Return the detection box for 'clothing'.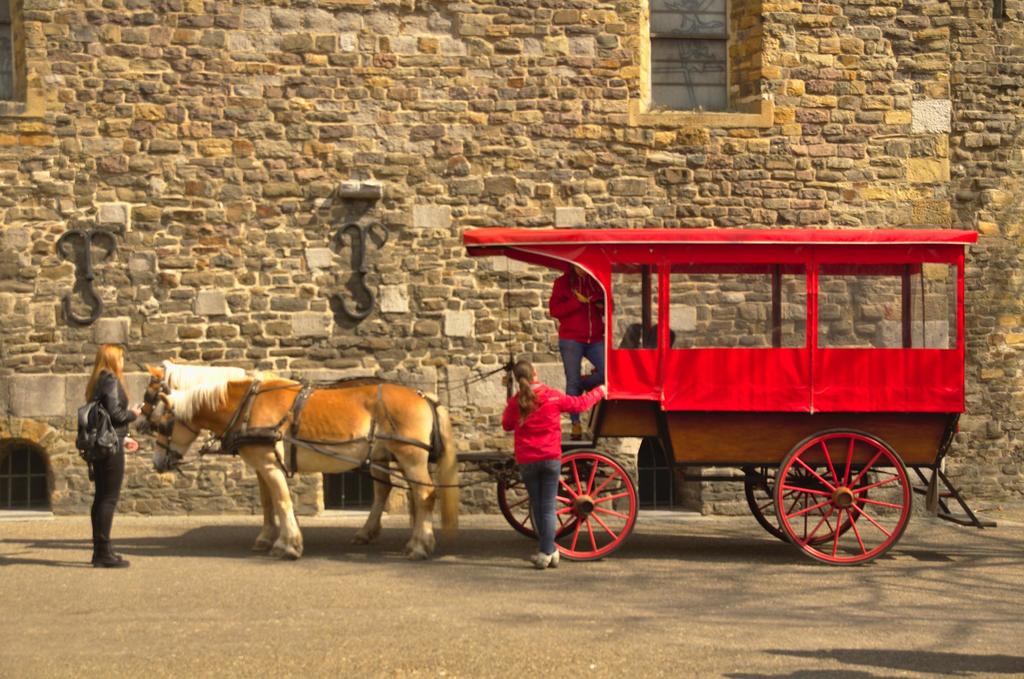
box(551, 269, 604, 415).
